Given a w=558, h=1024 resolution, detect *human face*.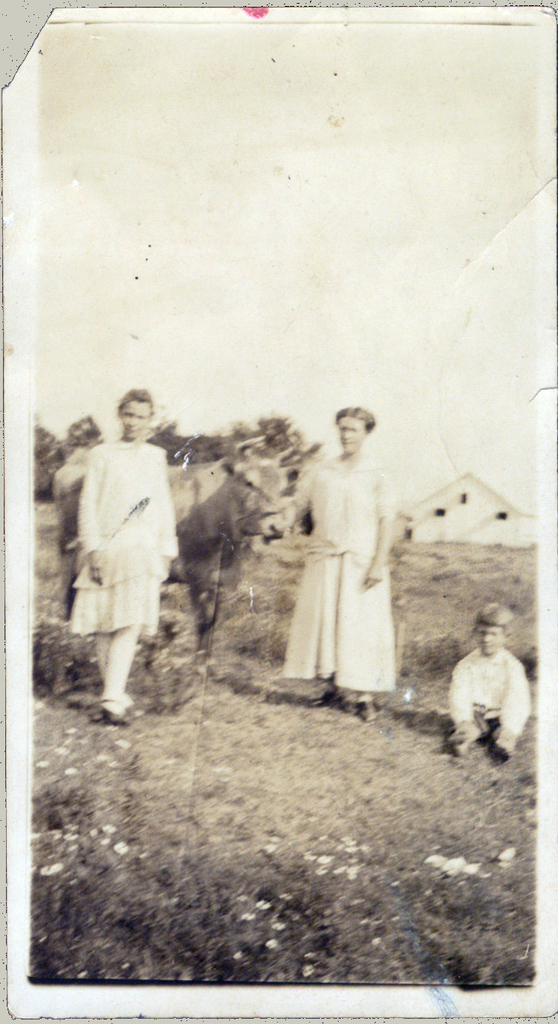
{"left": 336, "top": 415, "right": 364, "bottom": 451}.
